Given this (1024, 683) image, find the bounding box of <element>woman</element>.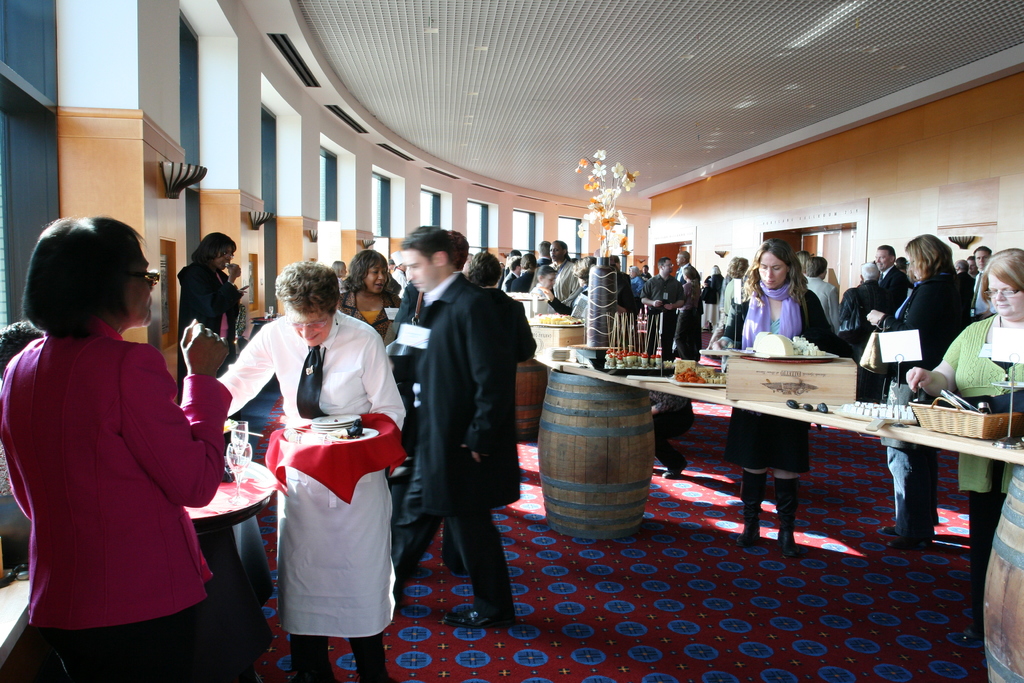
select_region(524, 265, 557, 320).
